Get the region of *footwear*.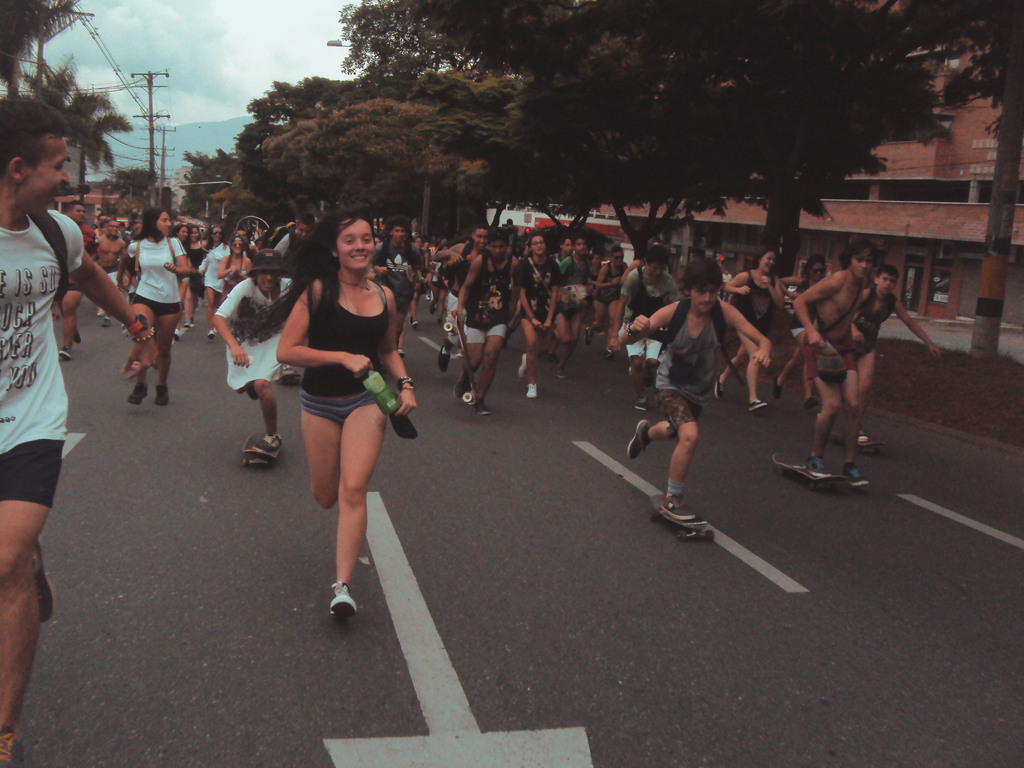
775,377,785,399.
